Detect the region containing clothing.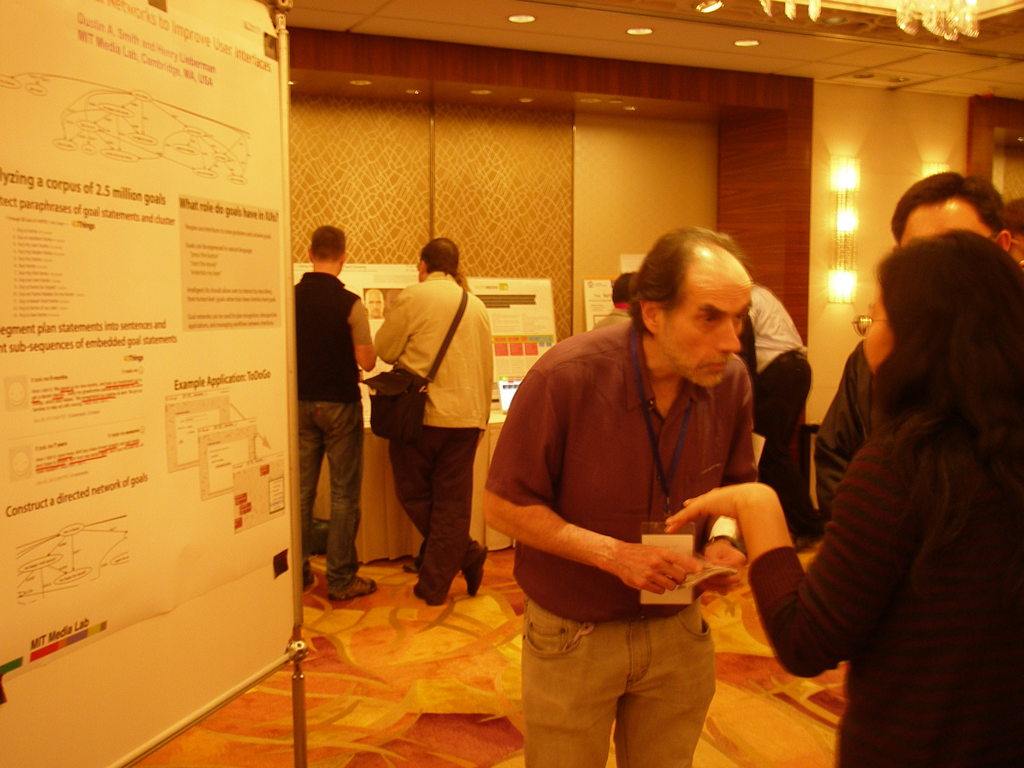
bbox=(590, 305, 631, 328).
